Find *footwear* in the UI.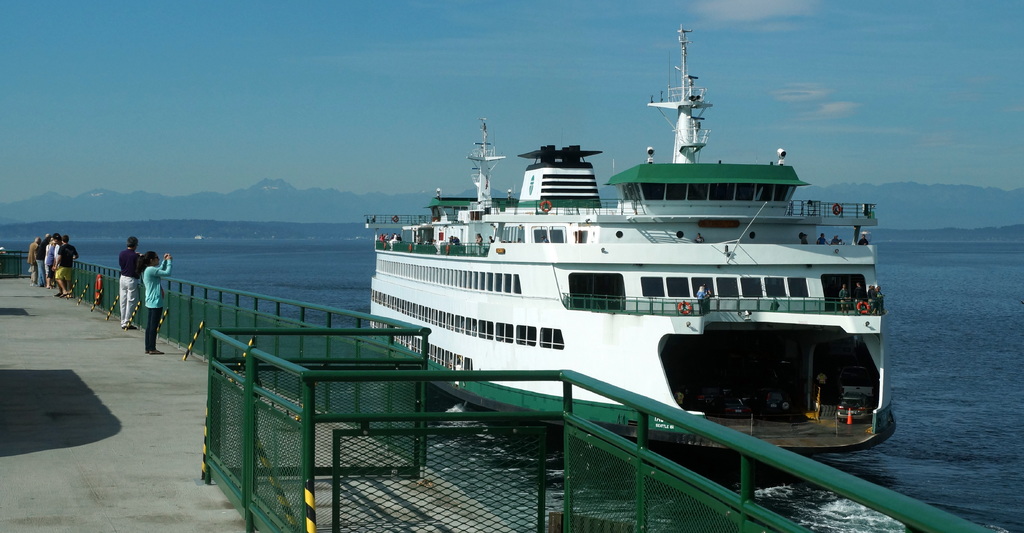
UI element at locate(36, 282, 45, 287).
